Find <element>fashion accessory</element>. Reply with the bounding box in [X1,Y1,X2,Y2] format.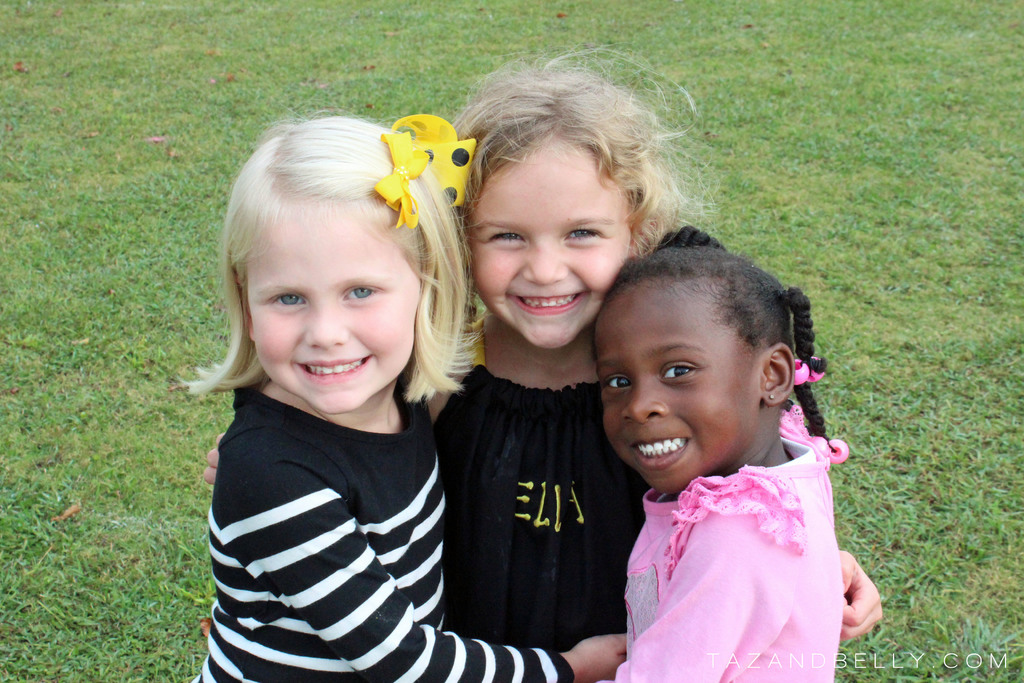
[811,356,826,385].
